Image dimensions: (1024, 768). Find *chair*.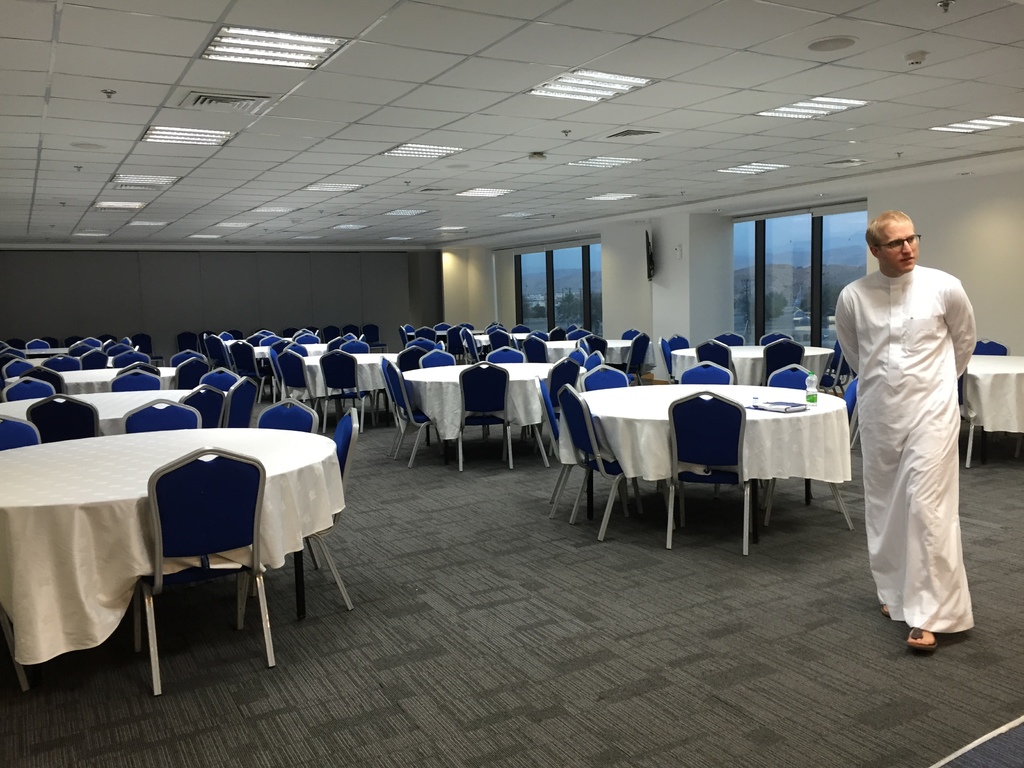
485:346:527:442.
